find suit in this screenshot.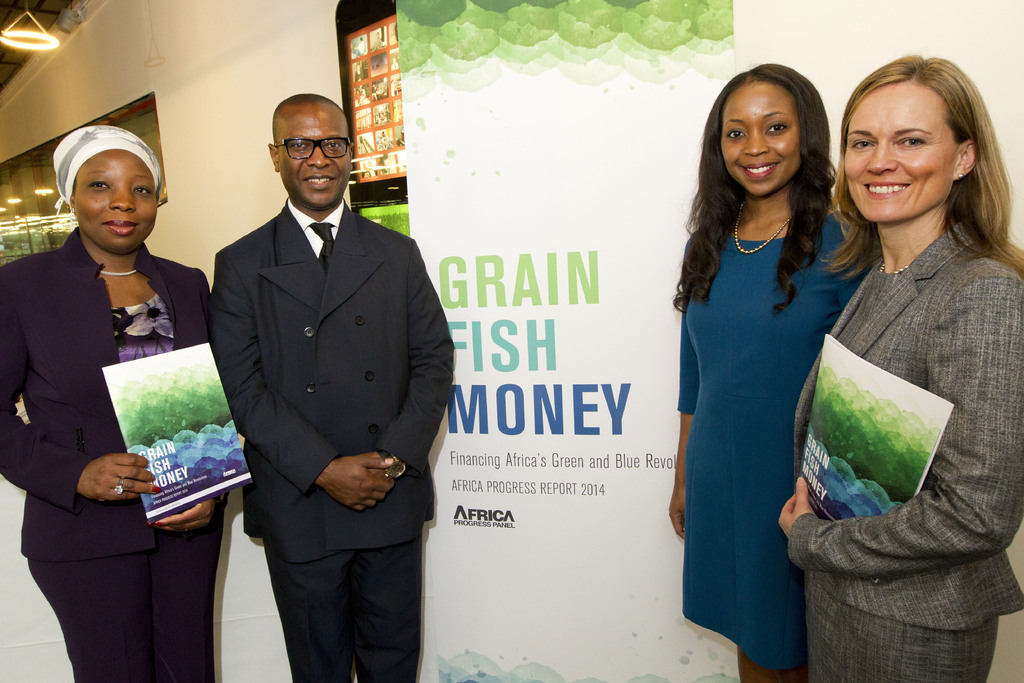
The bounding box for suit is (205, 197, 452, 682).
